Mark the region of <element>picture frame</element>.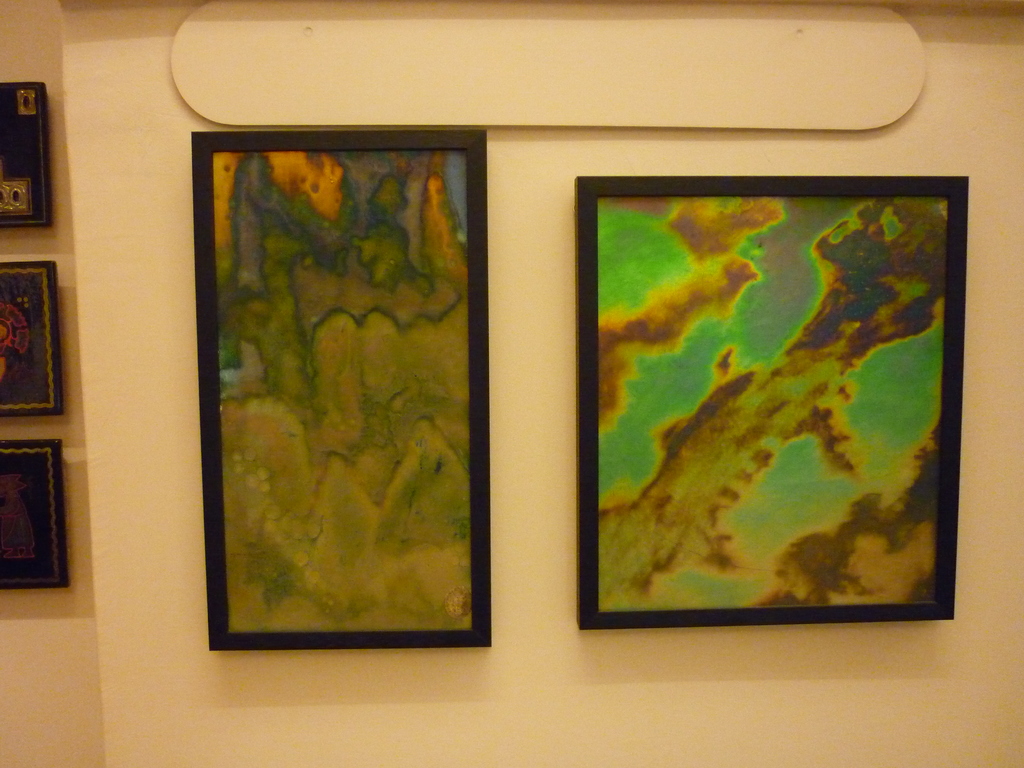
Region: box=[0, 84, 47, 227].
